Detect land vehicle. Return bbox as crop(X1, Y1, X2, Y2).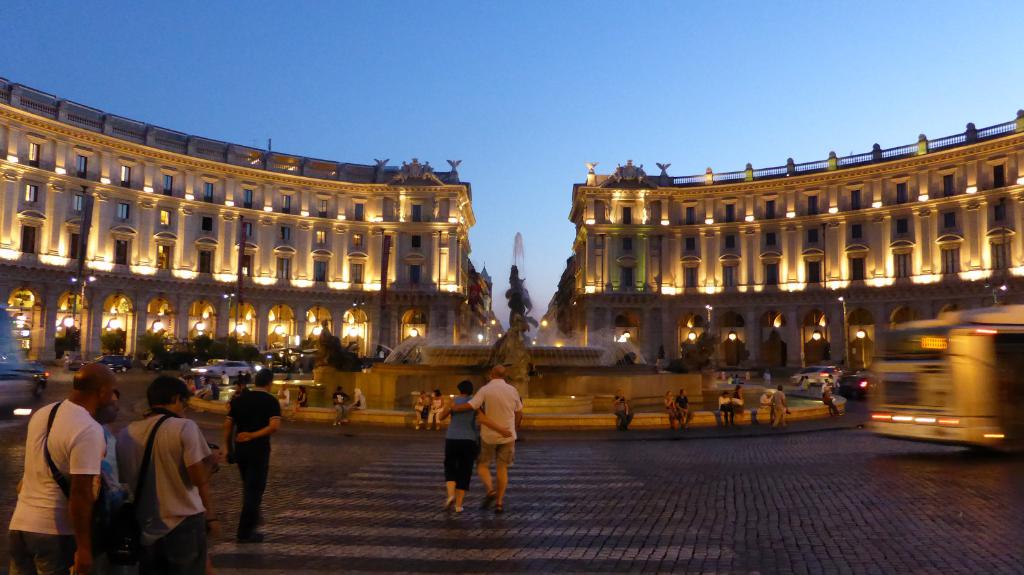
crop(80, 351, 130, 375).
